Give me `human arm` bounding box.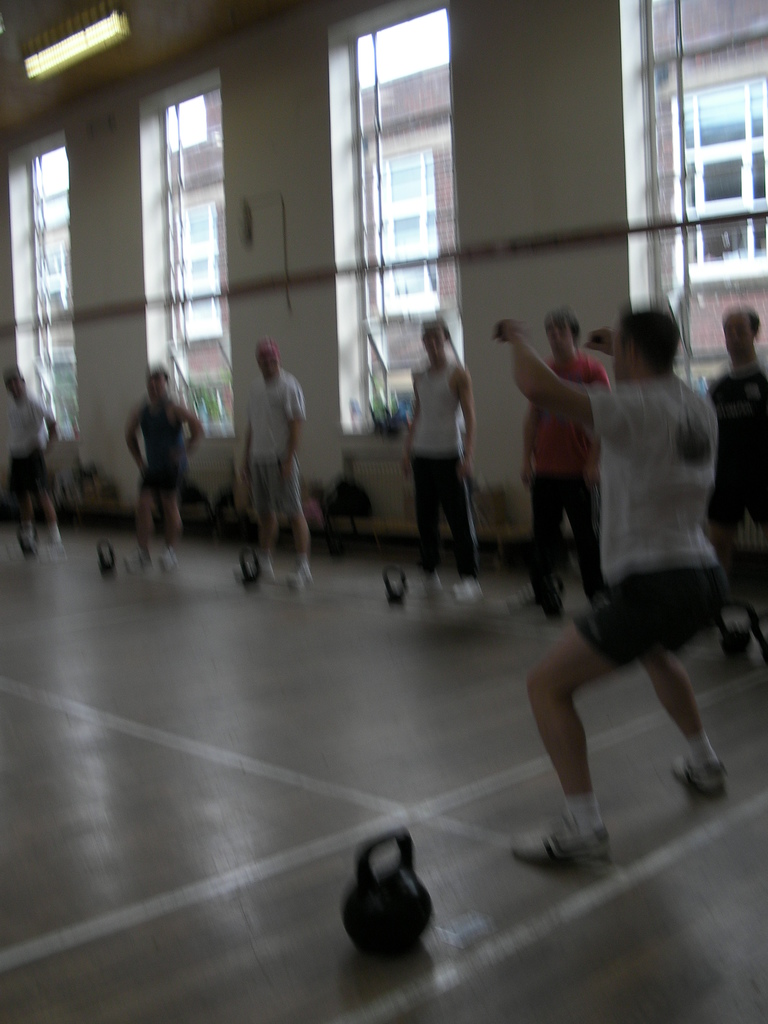
crop(760, 360, 767, 428).
